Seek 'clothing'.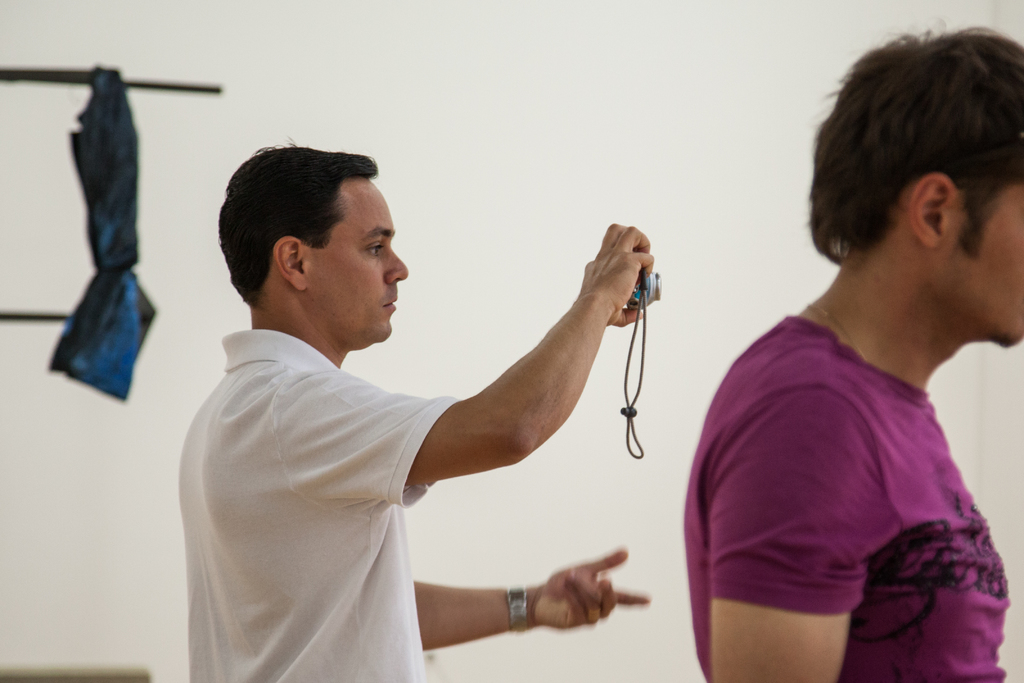
172 252 534 676.
